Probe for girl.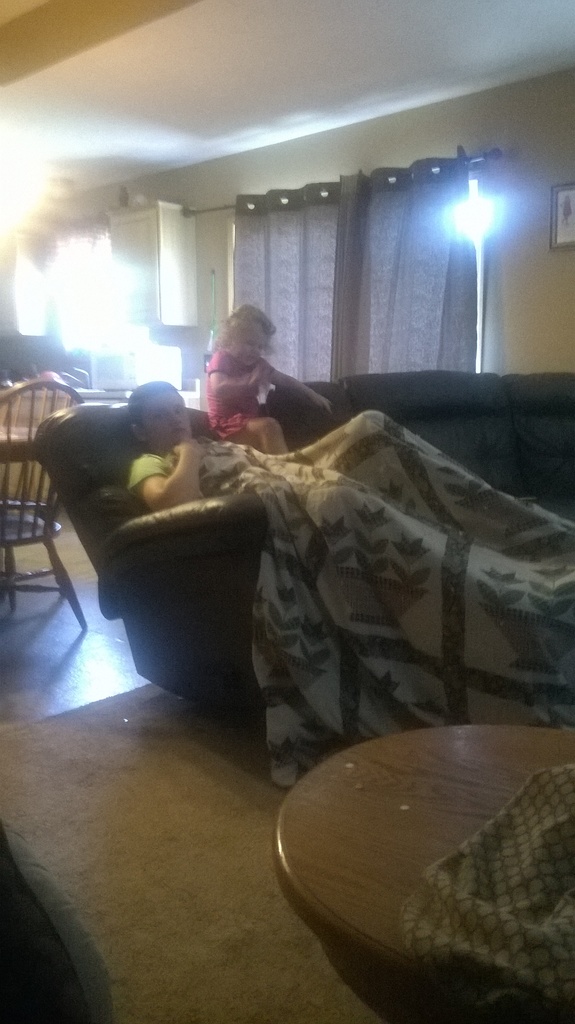
Probe result: detection(197, 304, 293, 454).
